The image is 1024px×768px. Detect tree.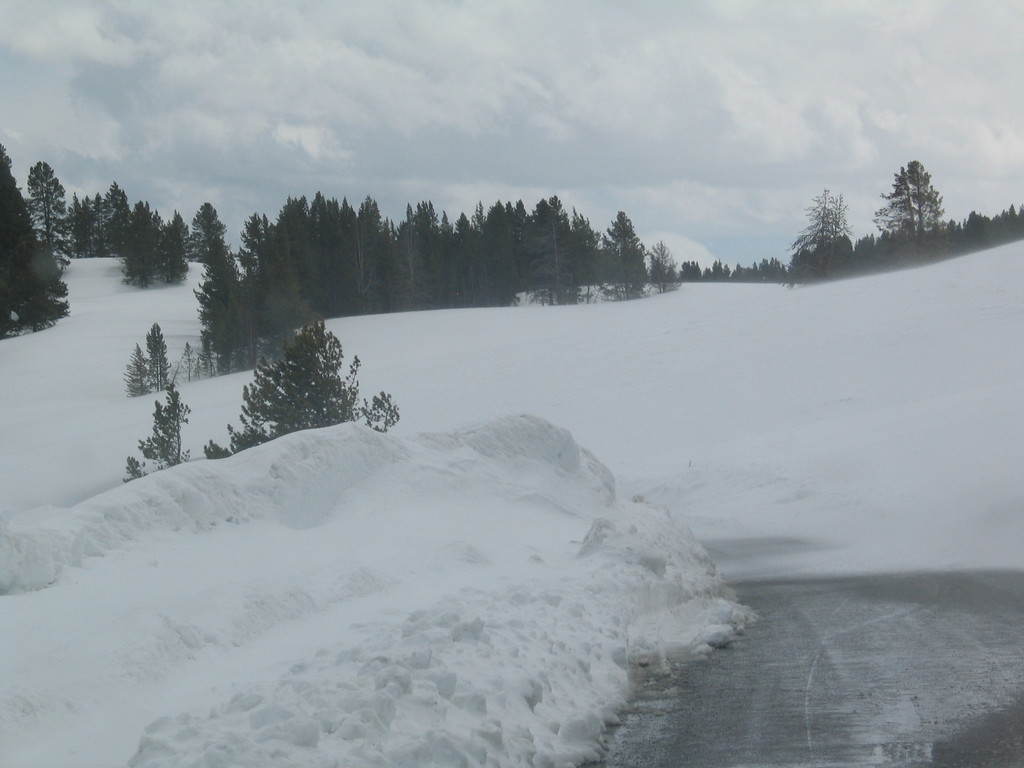
Detection: {"left": 161, "top": 207, "right": 199, "bottom": 284}.
